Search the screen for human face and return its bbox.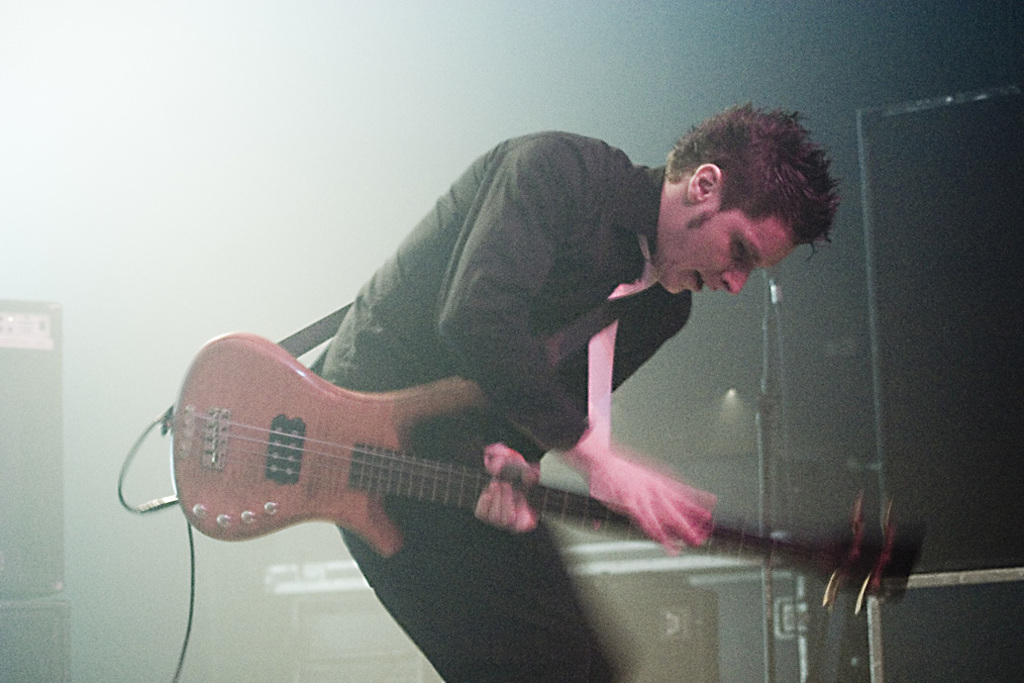
Found: 659/192/799/296.
